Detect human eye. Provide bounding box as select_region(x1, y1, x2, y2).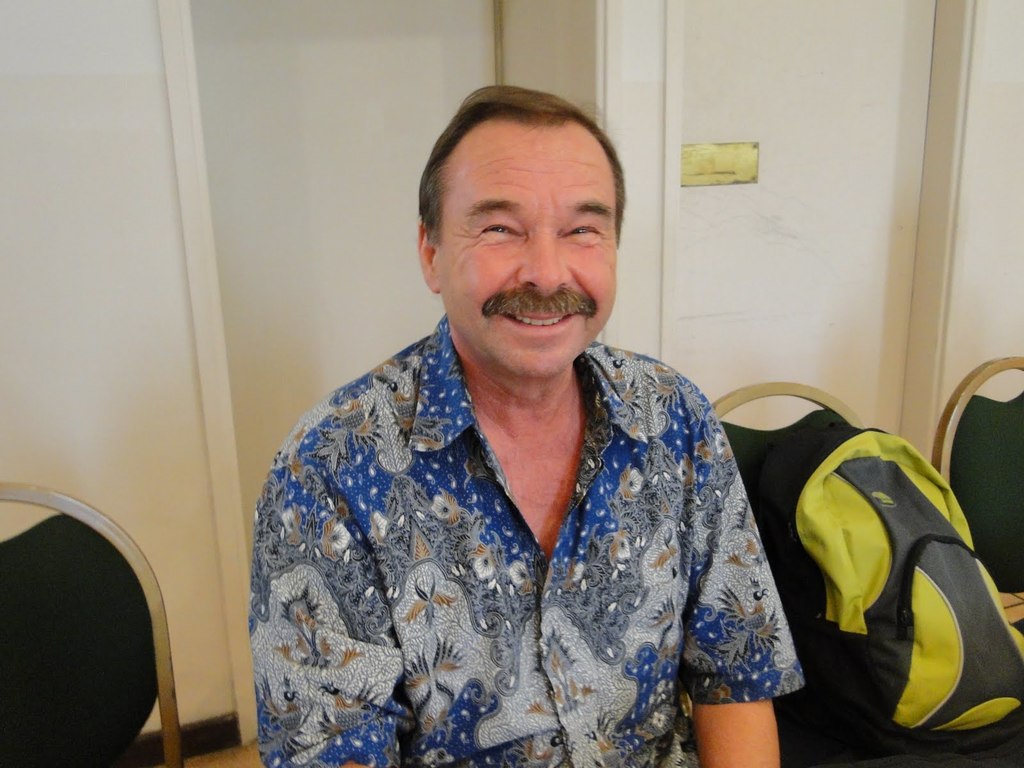
select_region(559, 221, 604, 241).
